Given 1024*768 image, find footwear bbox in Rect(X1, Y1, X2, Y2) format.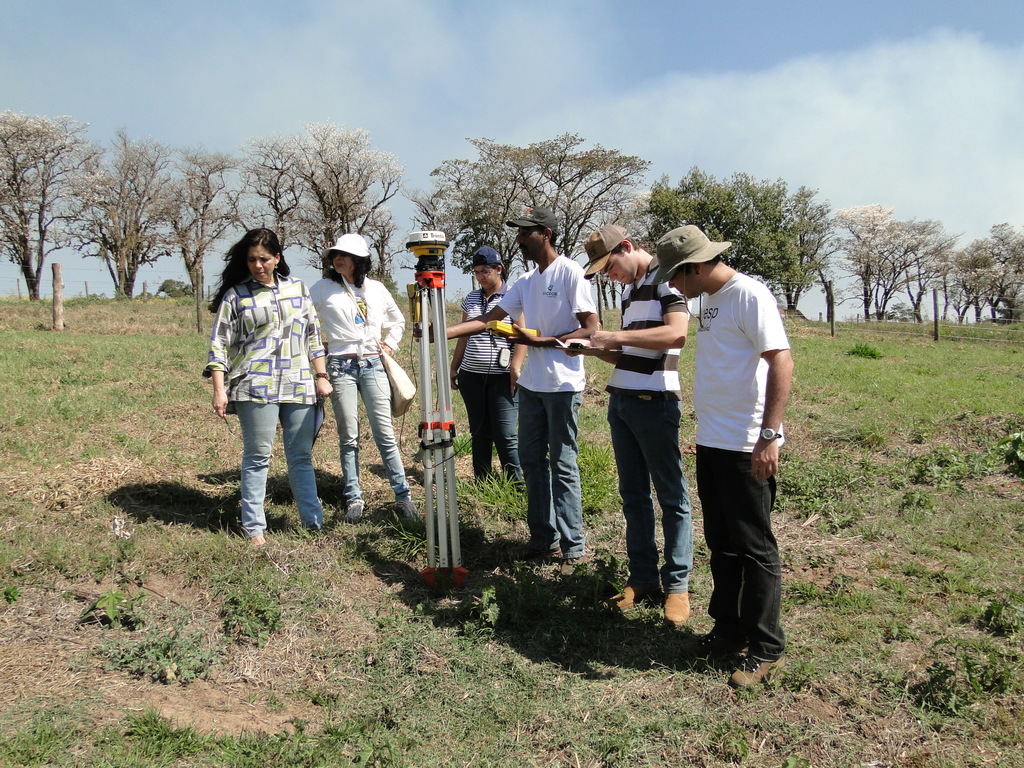
Rect(662, 586, 690, 630).
